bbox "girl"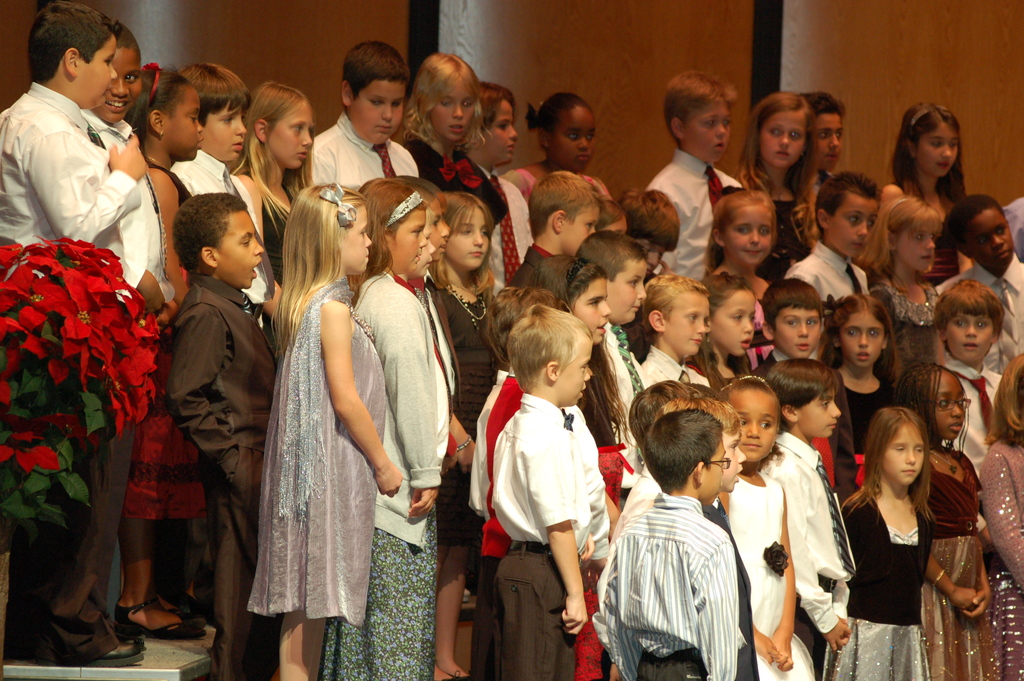
BBox(817, 295, 893, 485)
